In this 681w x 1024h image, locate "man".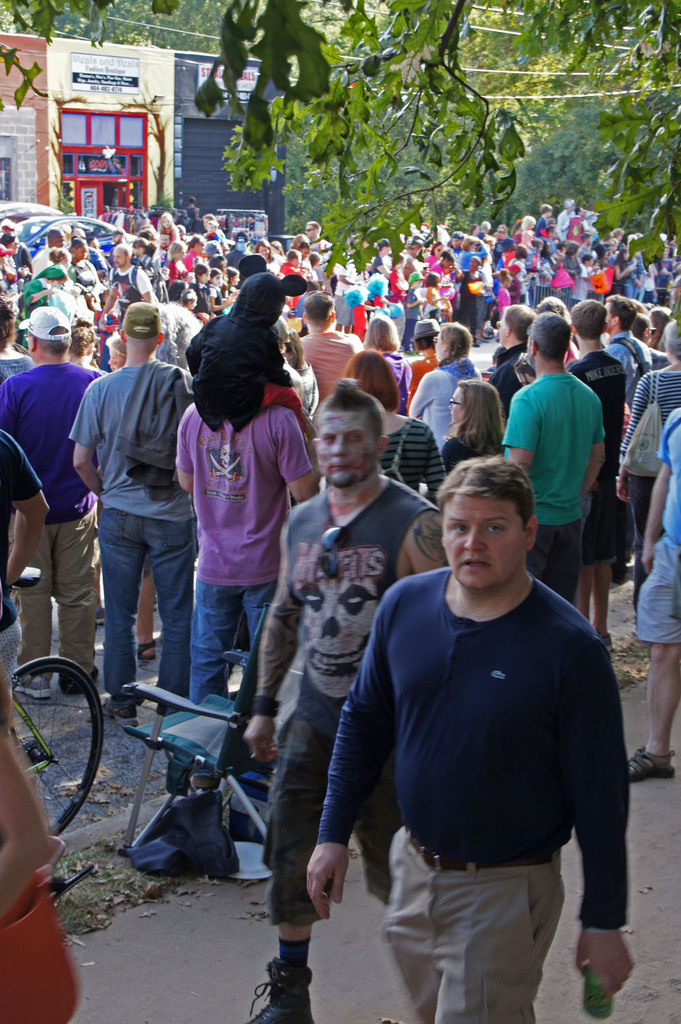
Bounding box: <bbox>494, 317, 605, 605</bbox>.
